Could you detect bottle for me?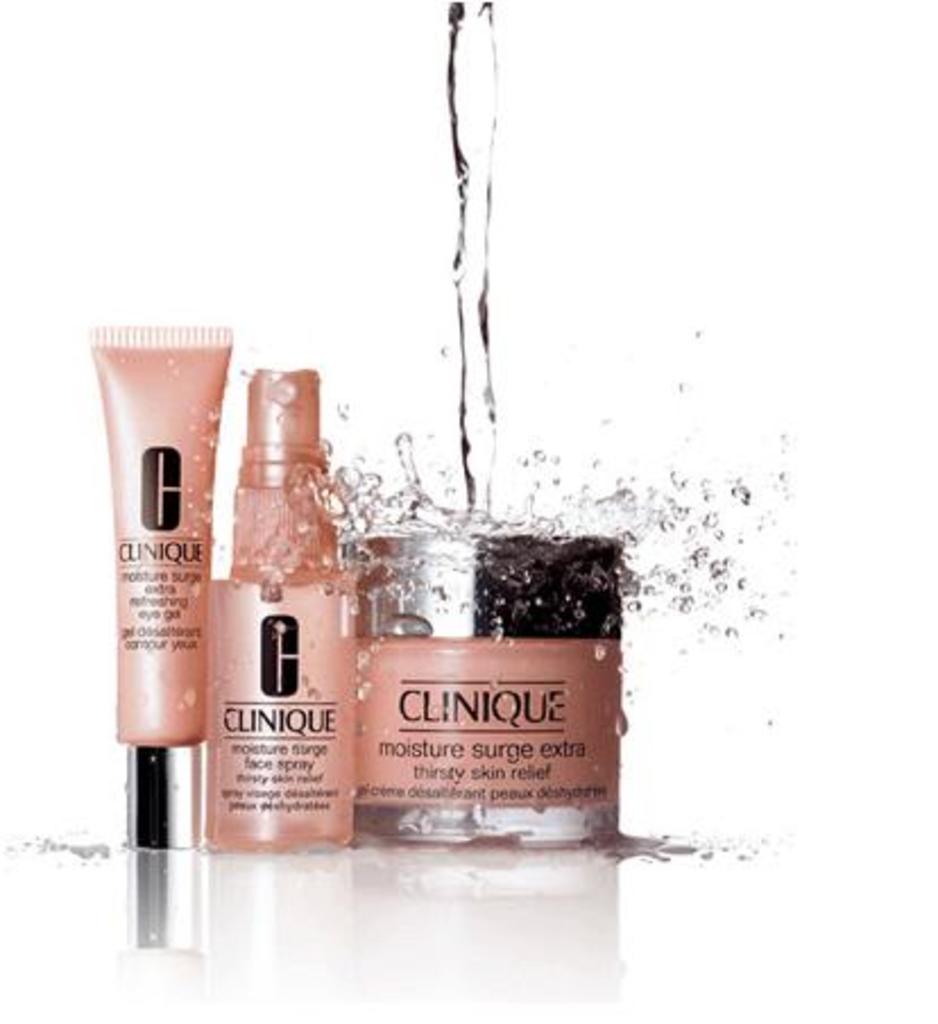
Detection result: <box>202,349,342,813</box>.
